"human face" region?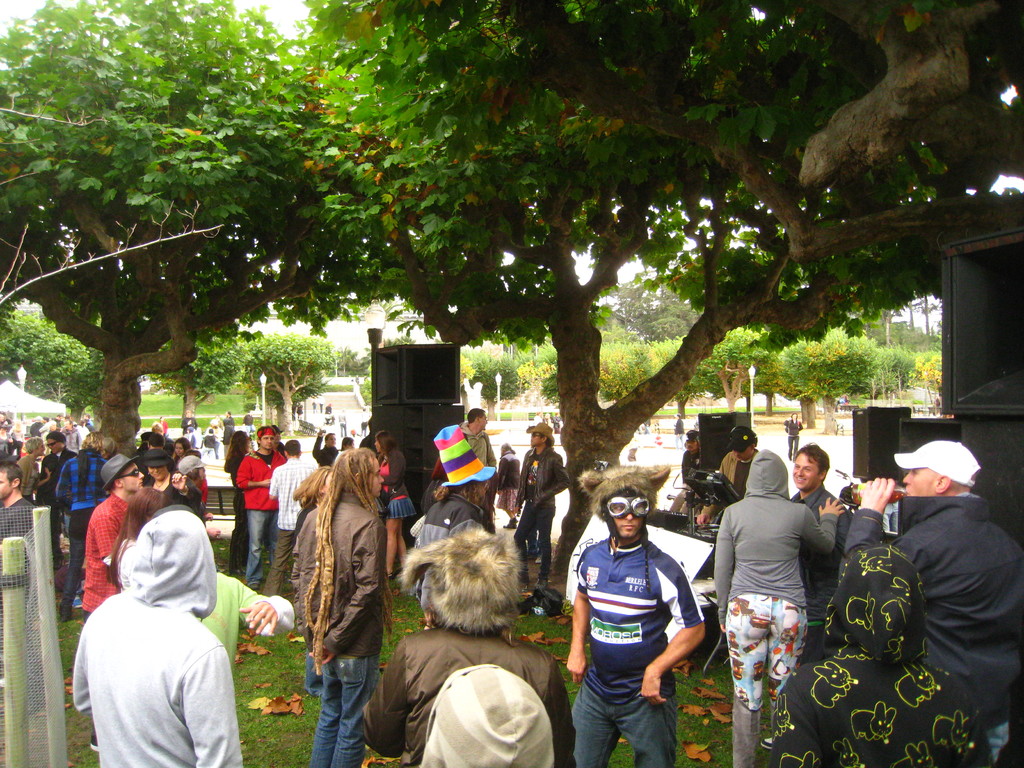
box=[611, 498, 646, 539]
